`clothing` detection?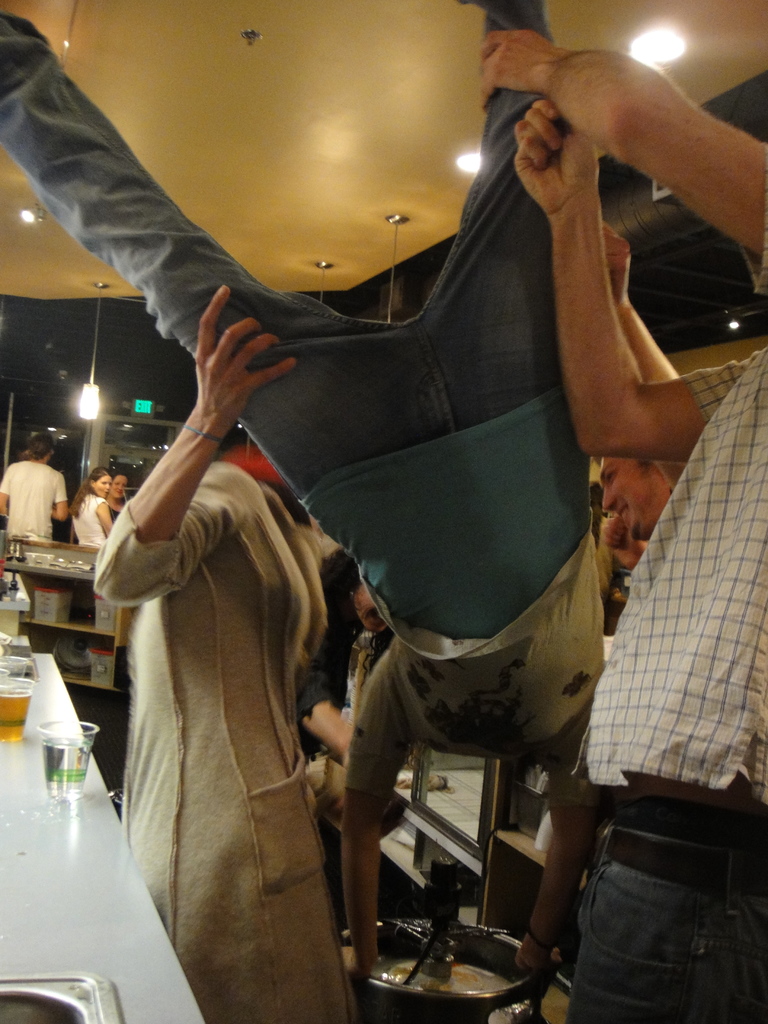
74, 496, 111, 548
